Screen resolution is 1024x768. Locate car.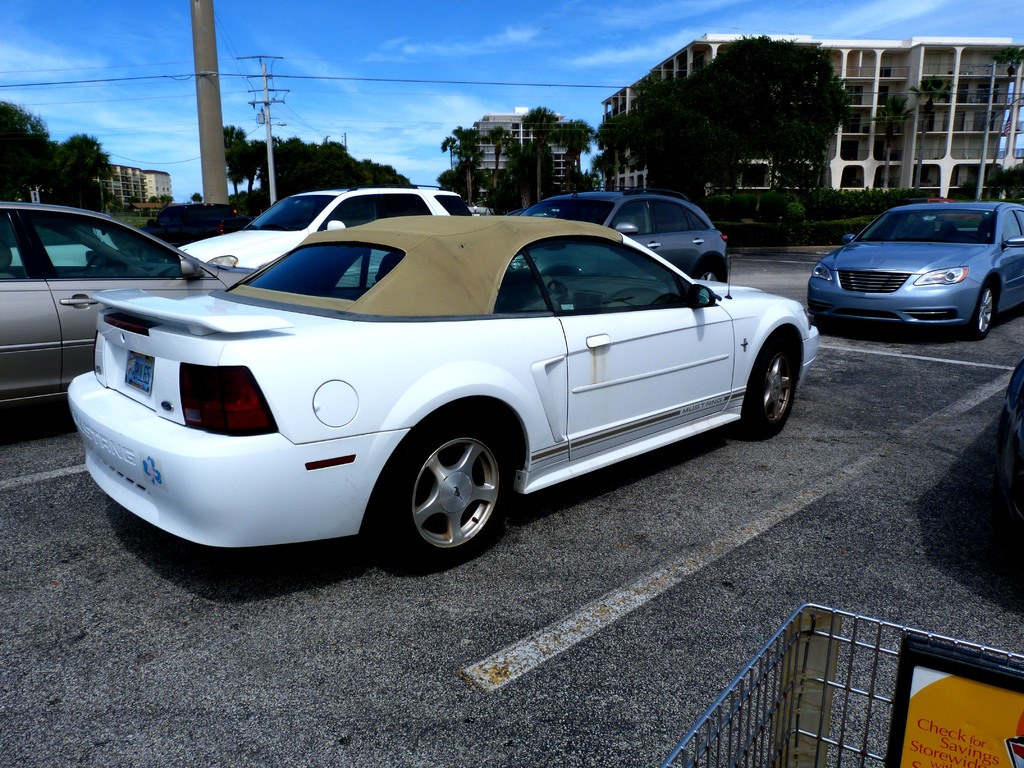
l=0, t=203, r=237, b=429.
